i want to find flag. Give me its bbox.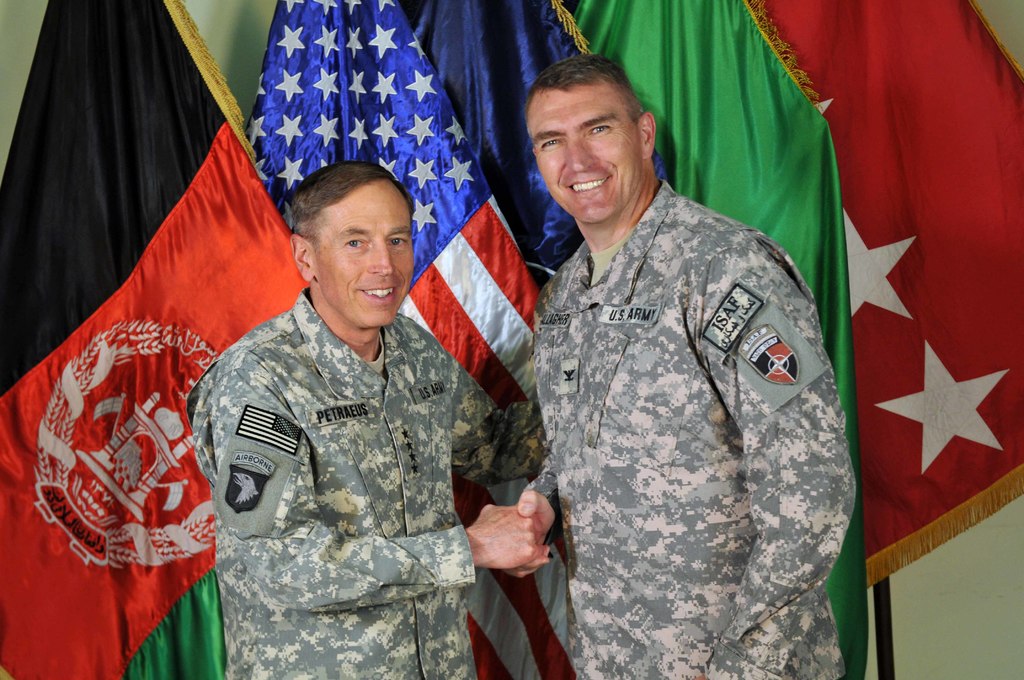
<bbox>398, 0, 680, 305</bbox>.
